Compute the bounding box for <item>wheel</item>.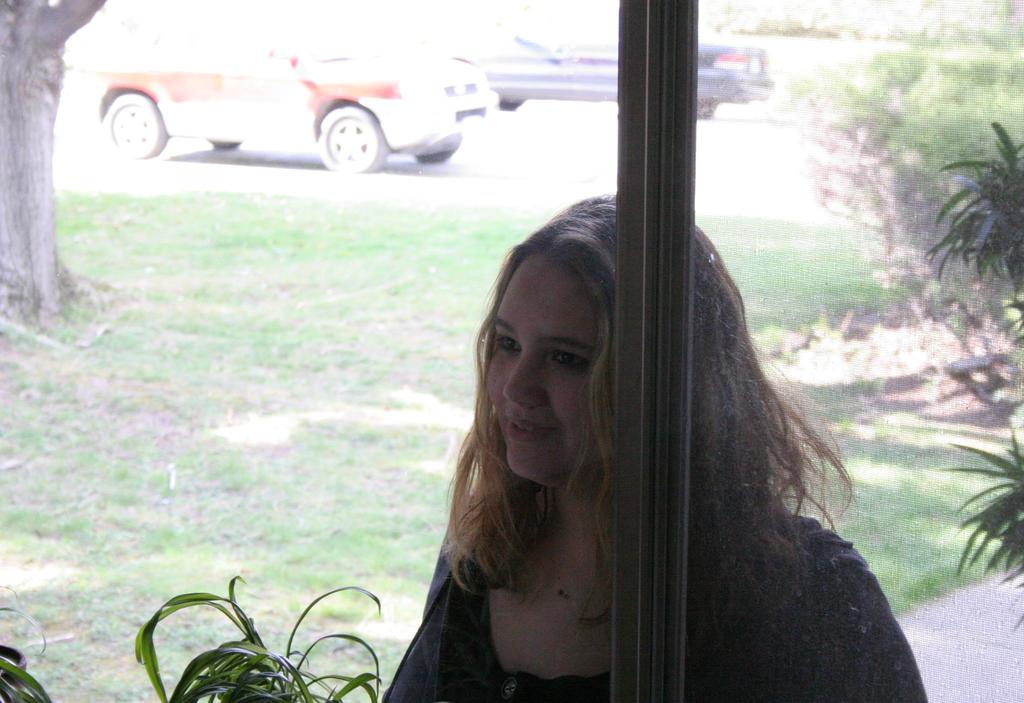
[left=416, top=144, right=458, bottom=162].
